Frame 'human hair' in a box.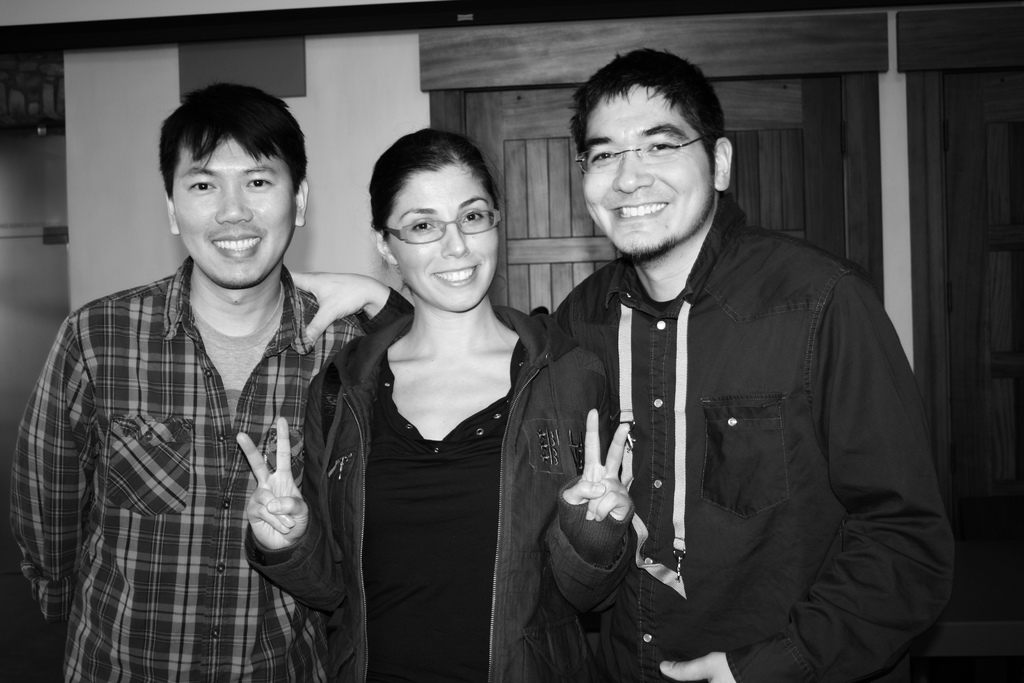
region(155, 76, 315, 194).
